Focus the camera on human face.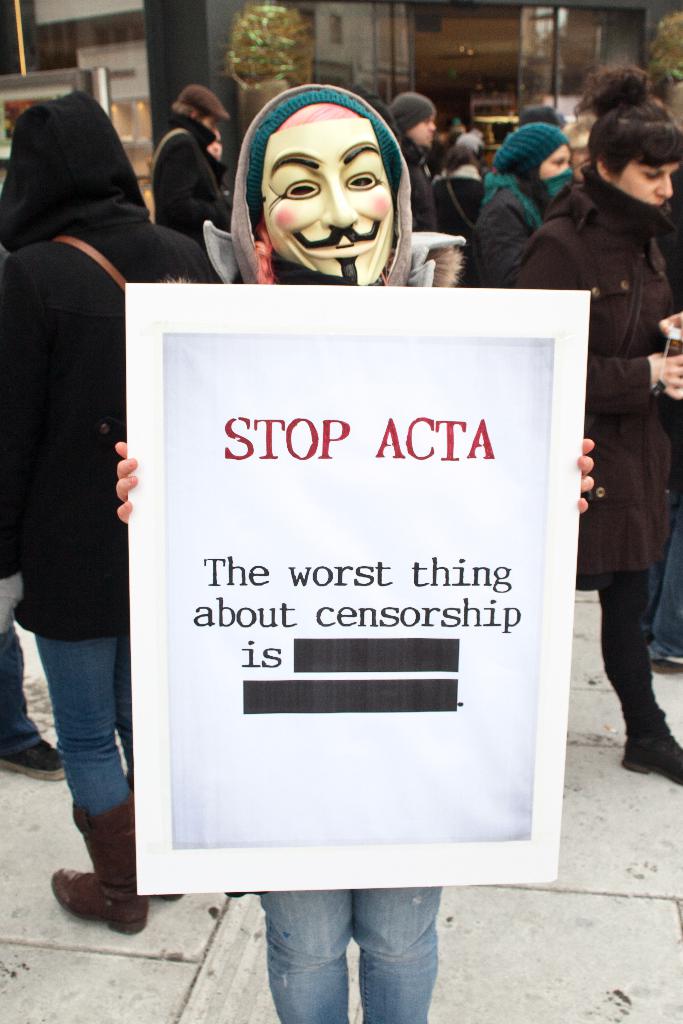
Focus region: (545, 145, 575, 174).
